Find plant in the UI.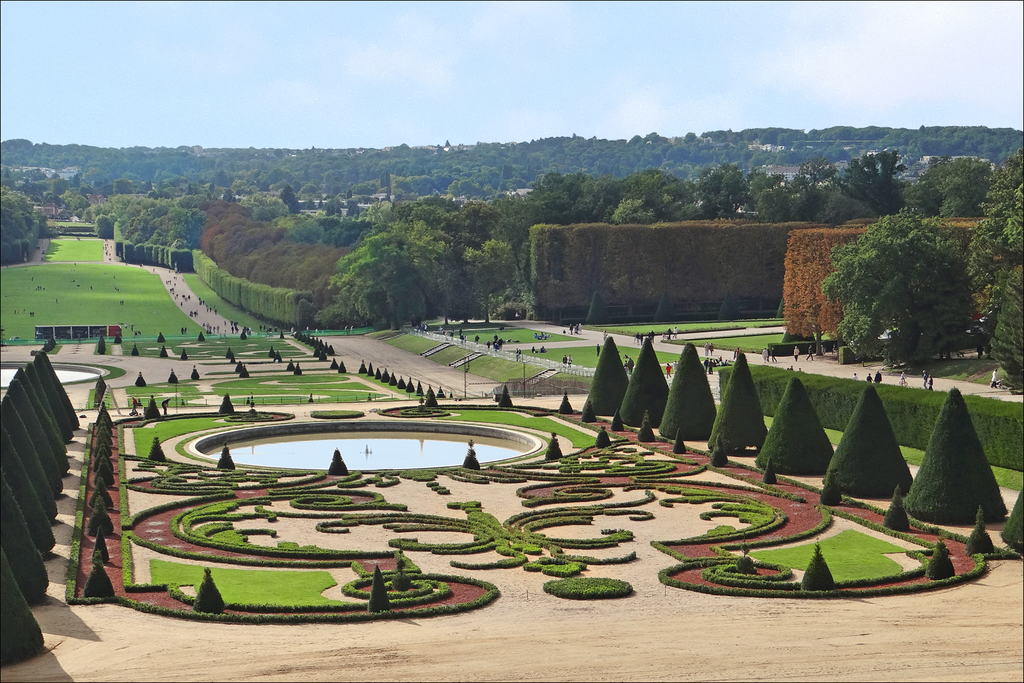
UI element at 640 408 666 444.
